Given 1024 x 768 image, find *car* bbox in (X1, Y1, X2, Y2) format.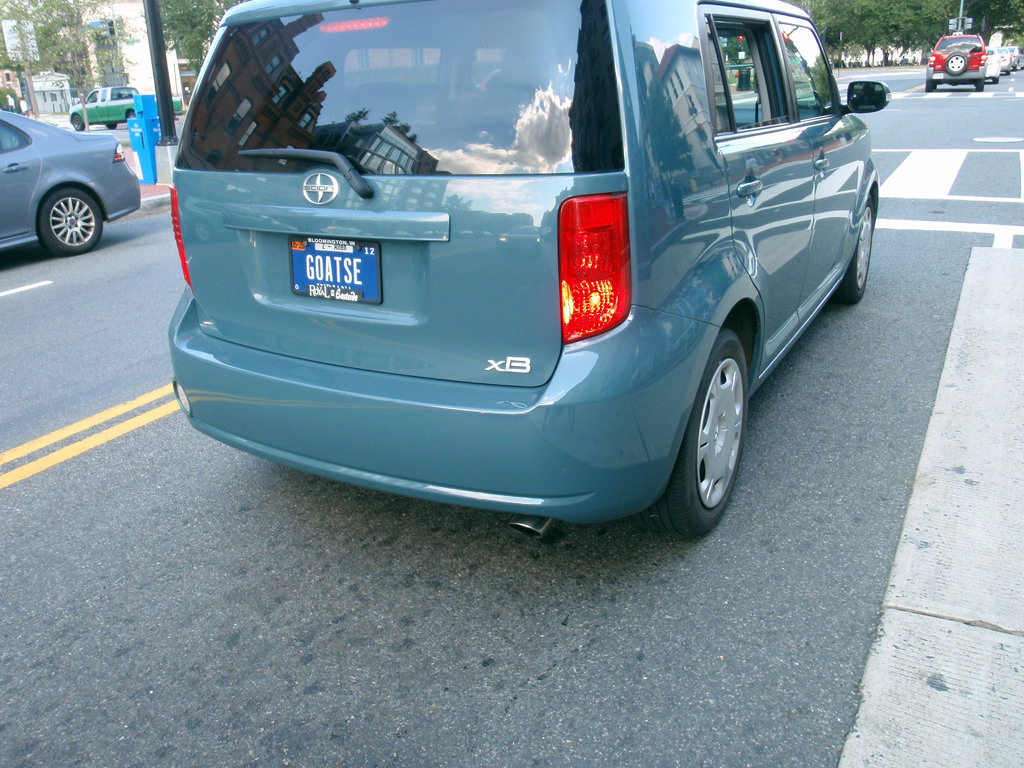
(983, 45, 1000, 85).
